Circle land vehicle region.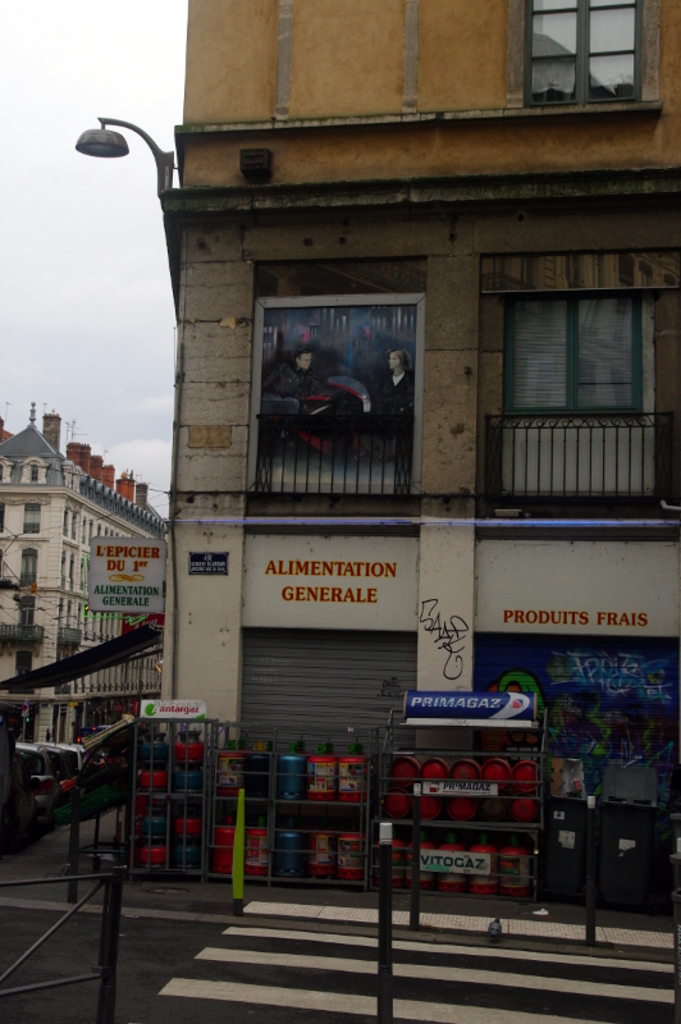
Region: [left=0, top=746, right=58, bottom=823].
